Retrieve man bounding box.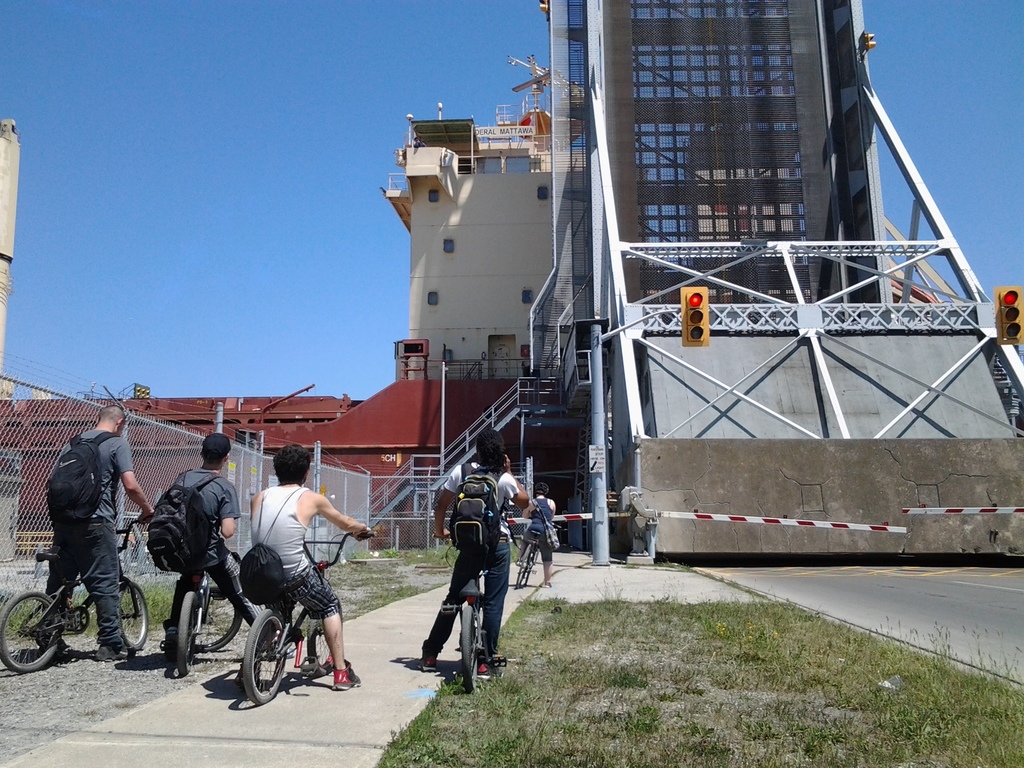
Bounding box: (left=517, top=481, right=556, bottom=588).
